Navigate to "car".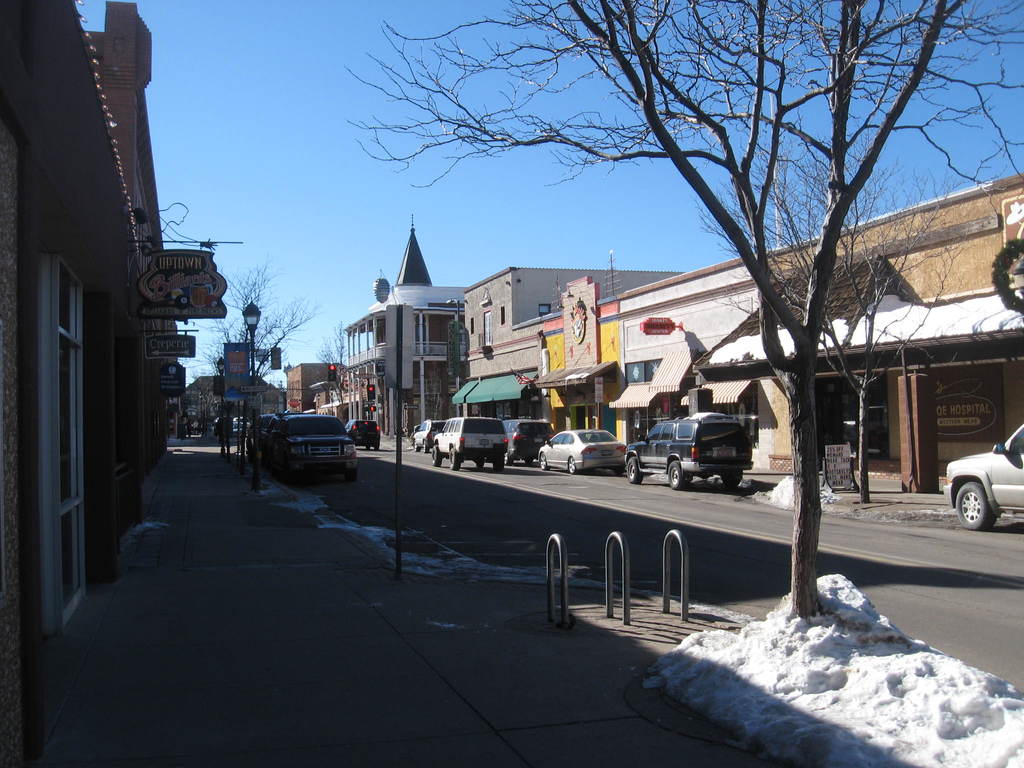
Navigation target: x1=346 y1=415 x2=380 y2=451.
